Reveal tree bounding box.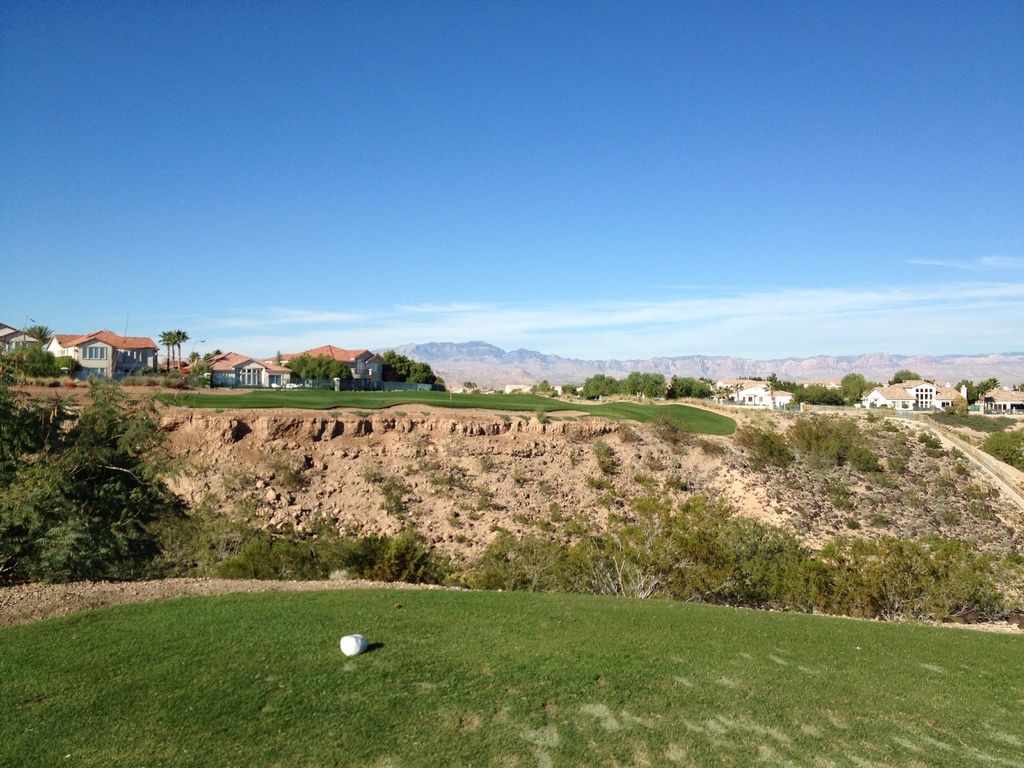
Revealed: l=840, t=372, r=867, b=400.
